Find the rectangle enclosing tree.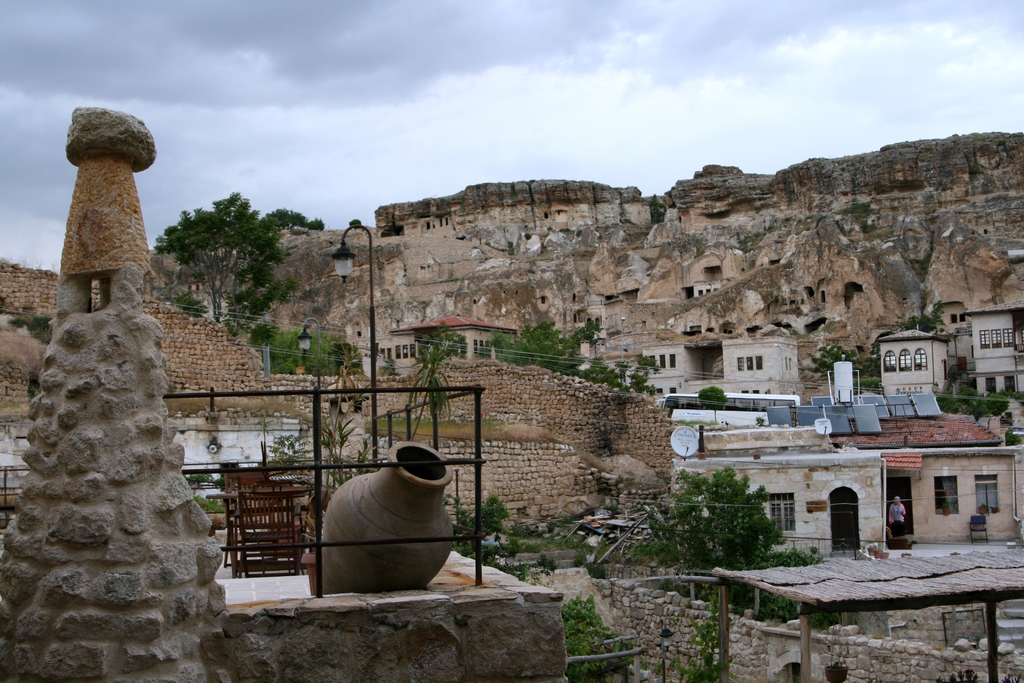
(301, 329, 349, 372).
